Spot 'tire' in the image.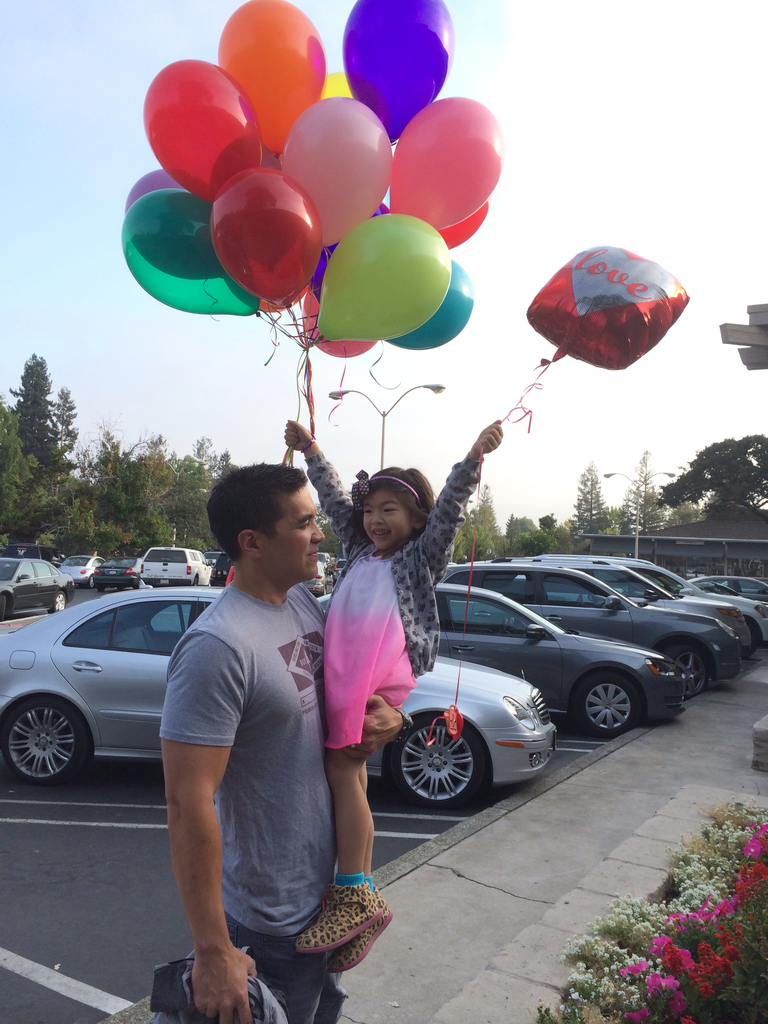
'tire' found at bbox(575, 669, 637, 735).
